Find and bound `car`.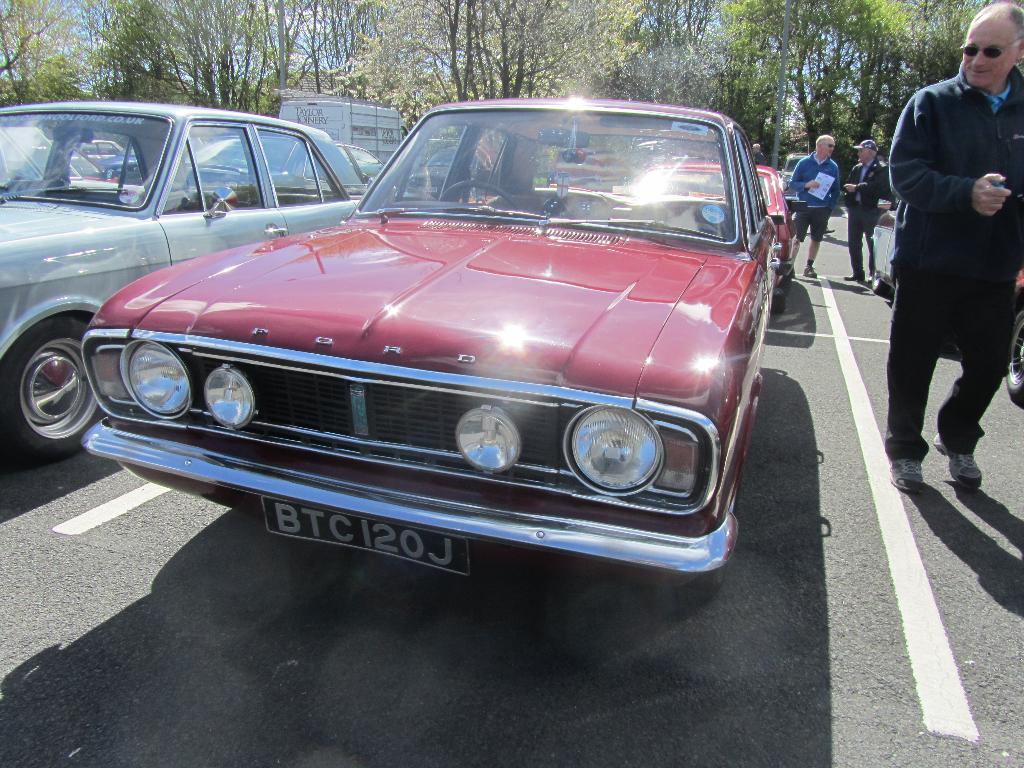
Bound: {"x1": 81, "y1": 93, "x2": 786, "y2": 606}.
